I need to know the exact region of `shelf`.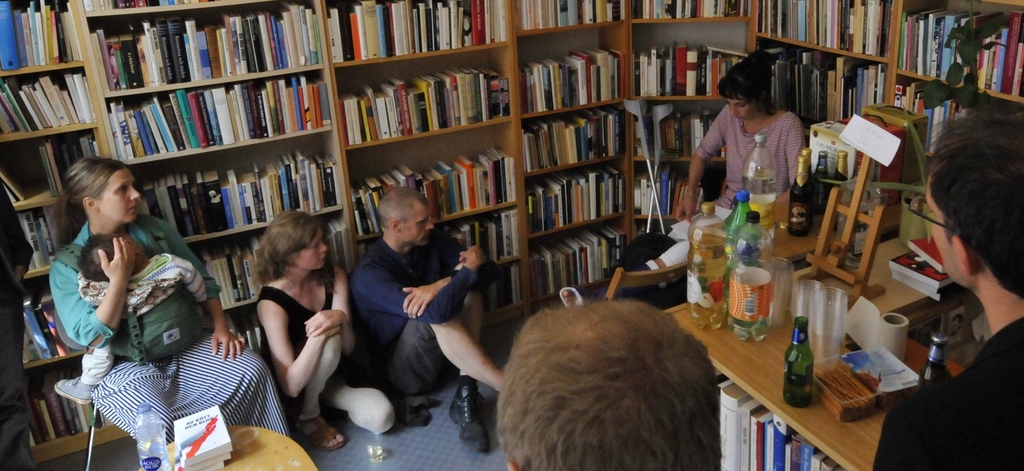
Region: box=[318, 0, 511, 63].
